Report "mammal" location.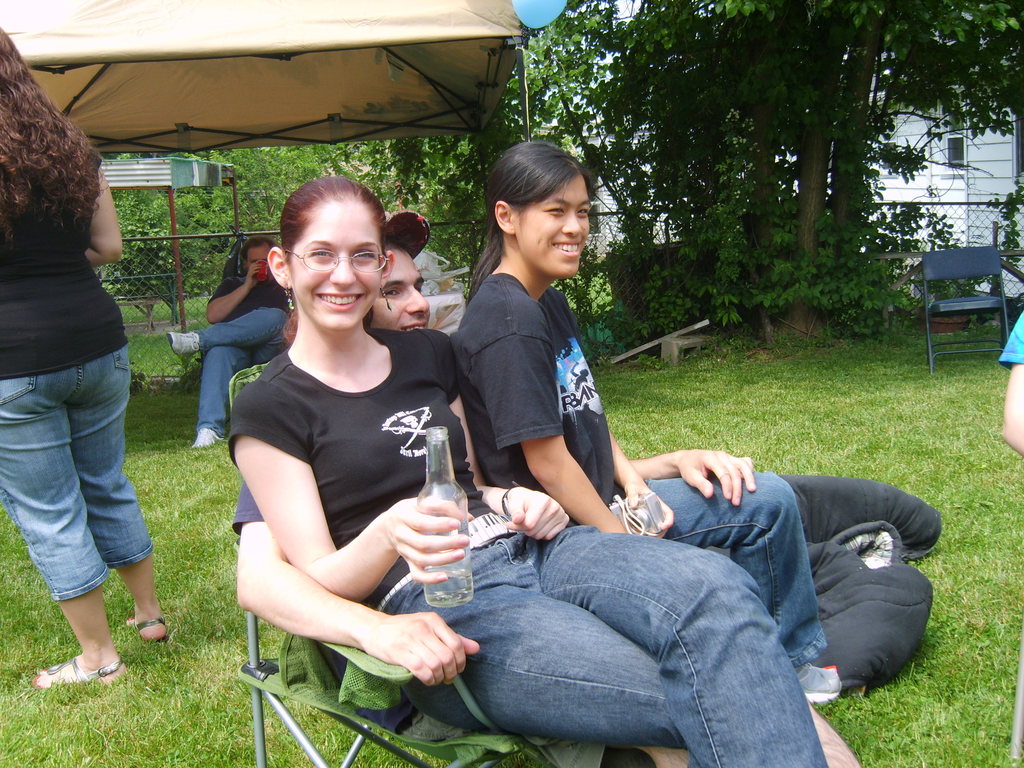
Report: [left=0, top=22, right=175, bottom=691].
